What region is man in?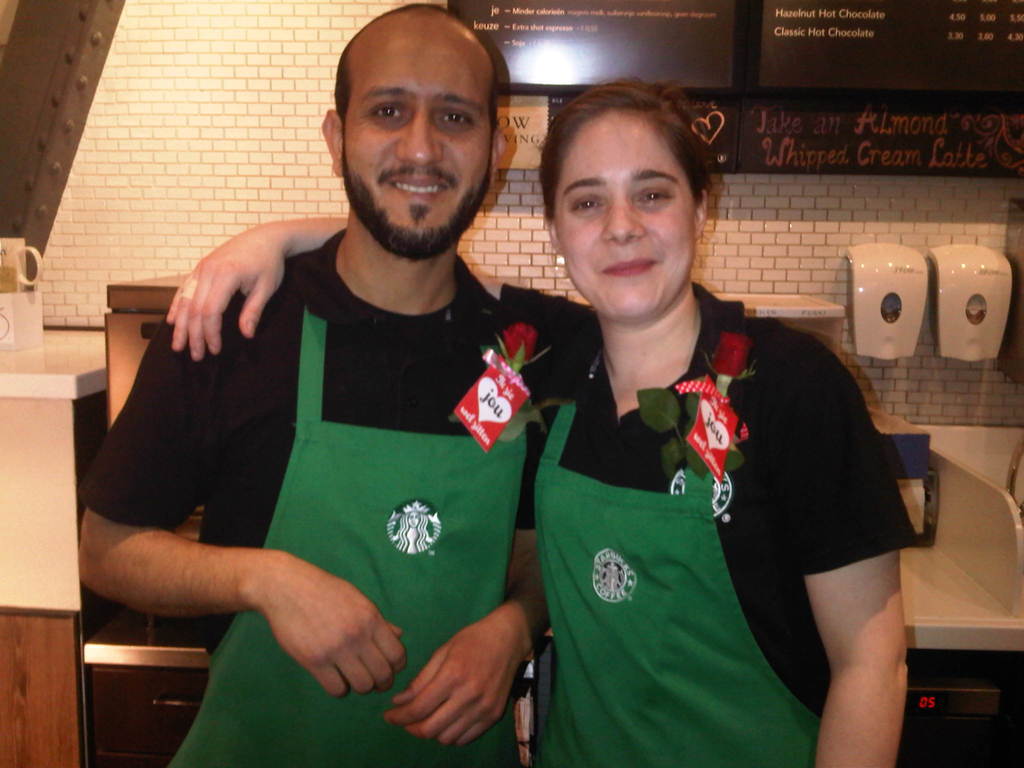
BBox(78, 0, 598, 767).
